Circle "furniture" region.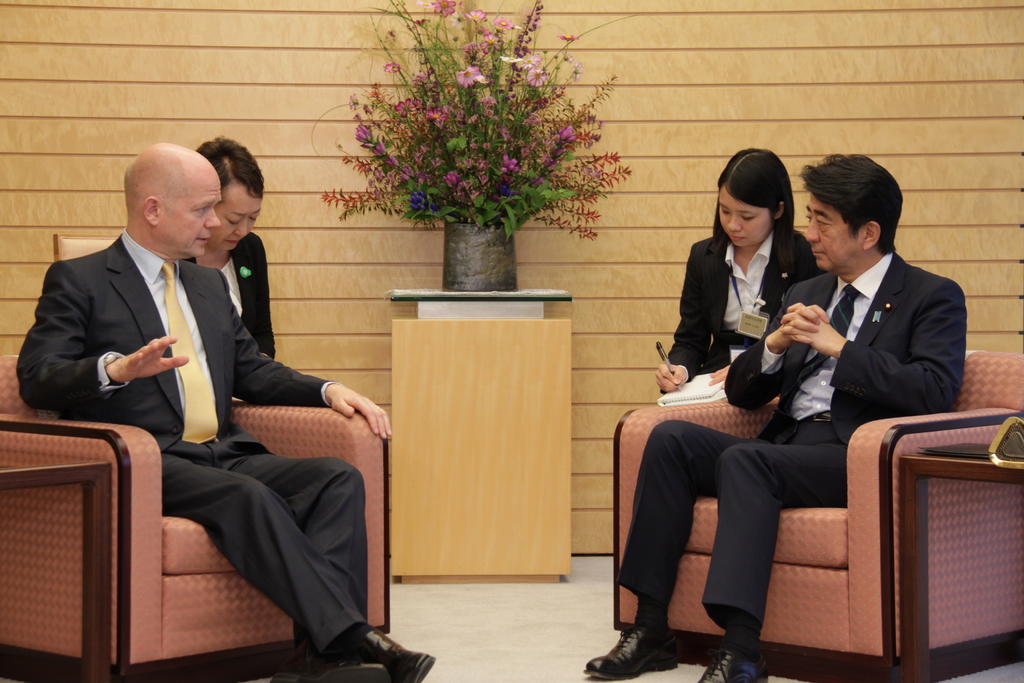
Region: detection(388, 285, 573, 583).
